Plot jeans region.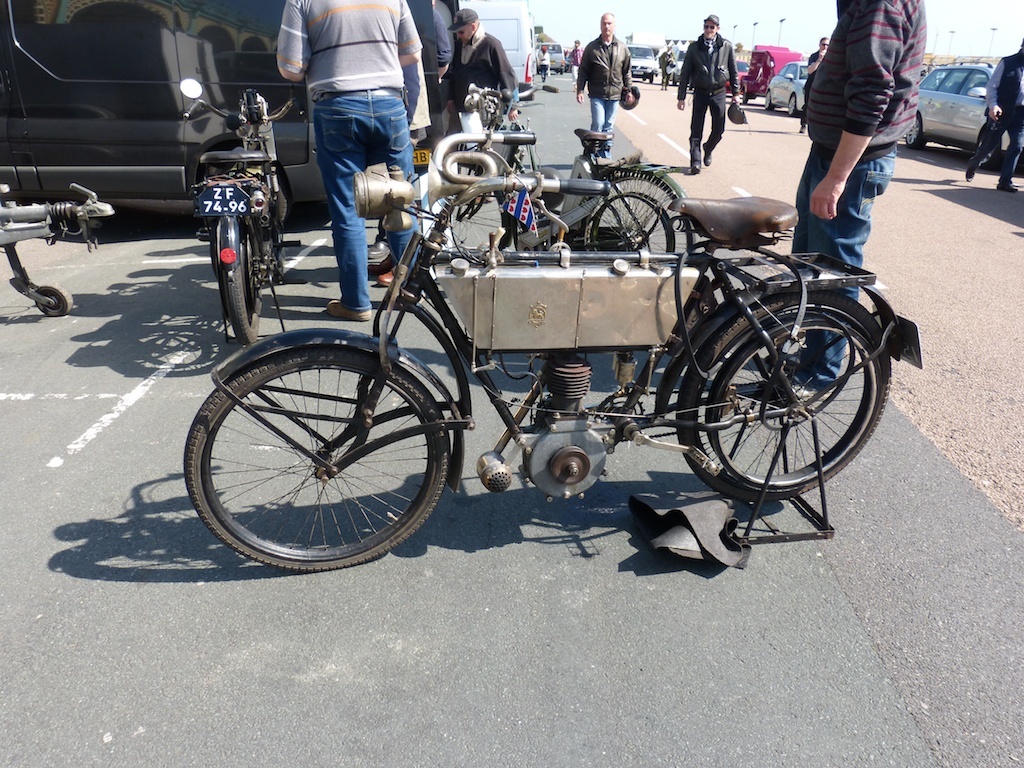
Plotted at <bbox>796, 146, 895, 394</bbox>.
